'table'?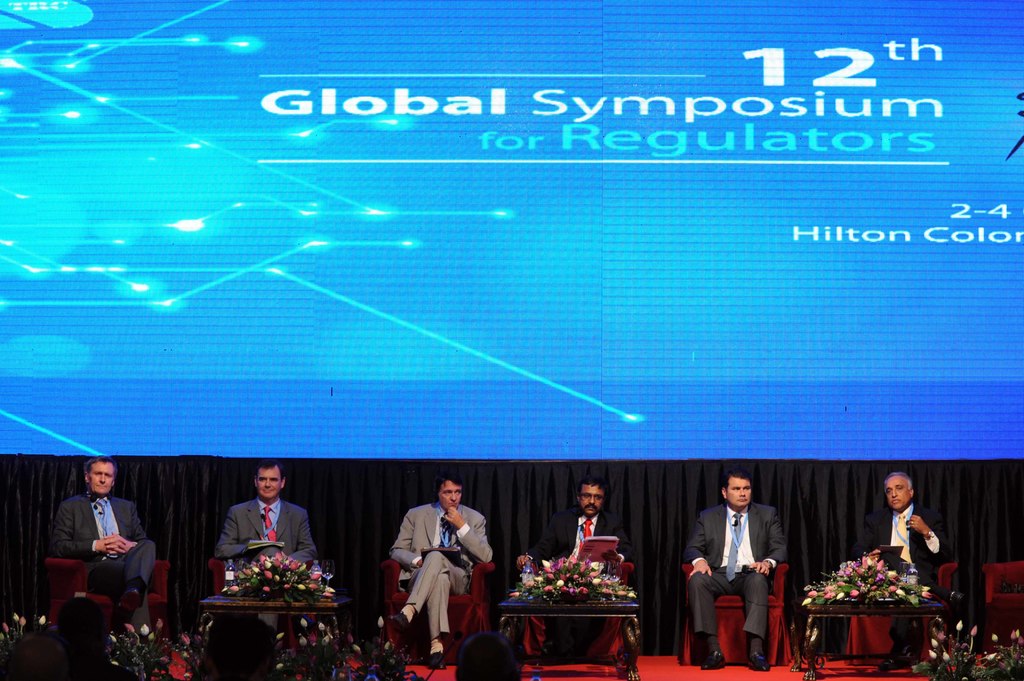
crop(183, 565, 347, 657)
